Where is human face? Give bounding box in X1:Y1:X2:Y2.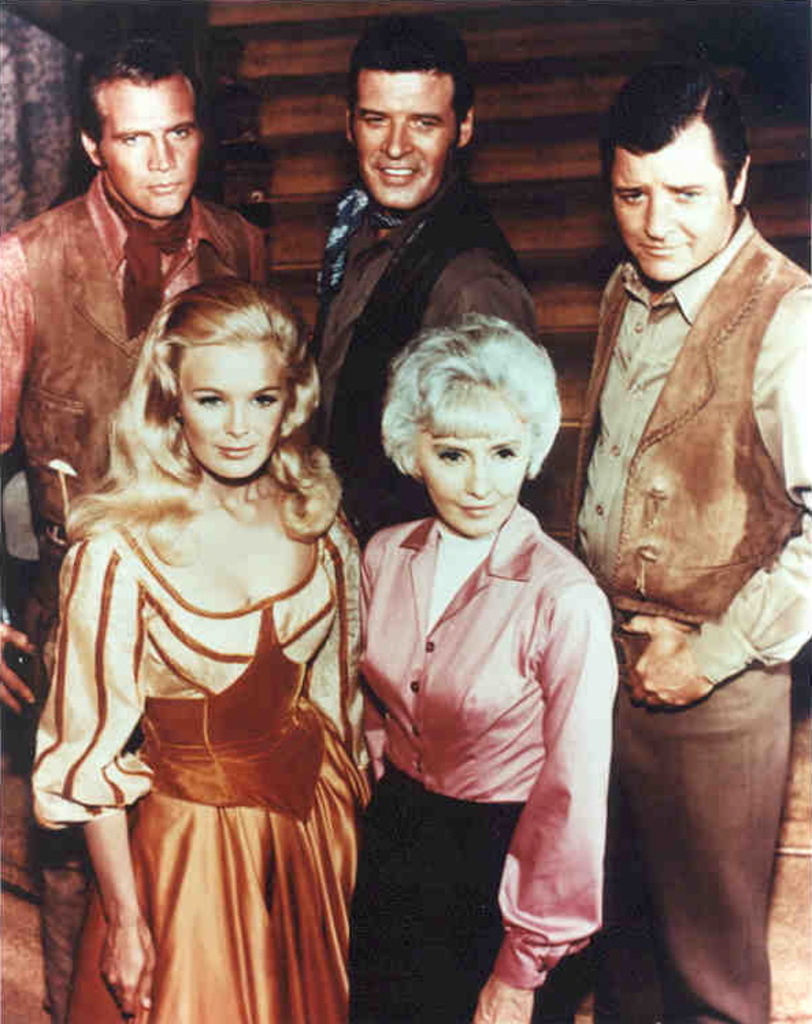
368:68:456:227.
